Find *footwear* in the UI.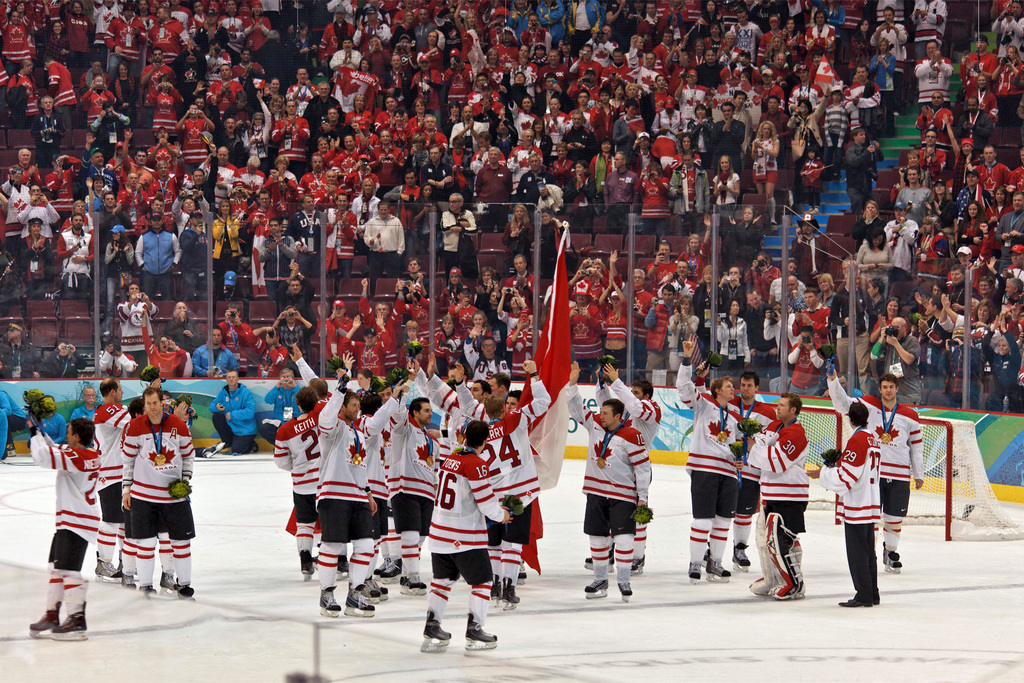
UI element at <region>346, 586, 373, 612</region>.
